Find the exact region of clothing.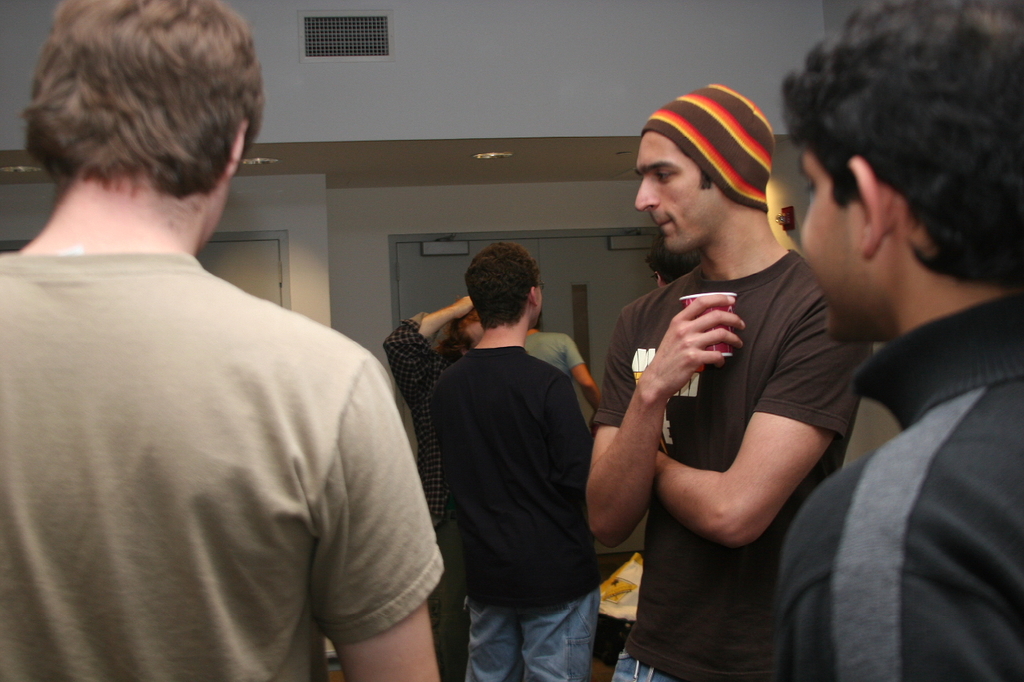
Exact region: [left=422, top=333, right=610, bottom=675].
